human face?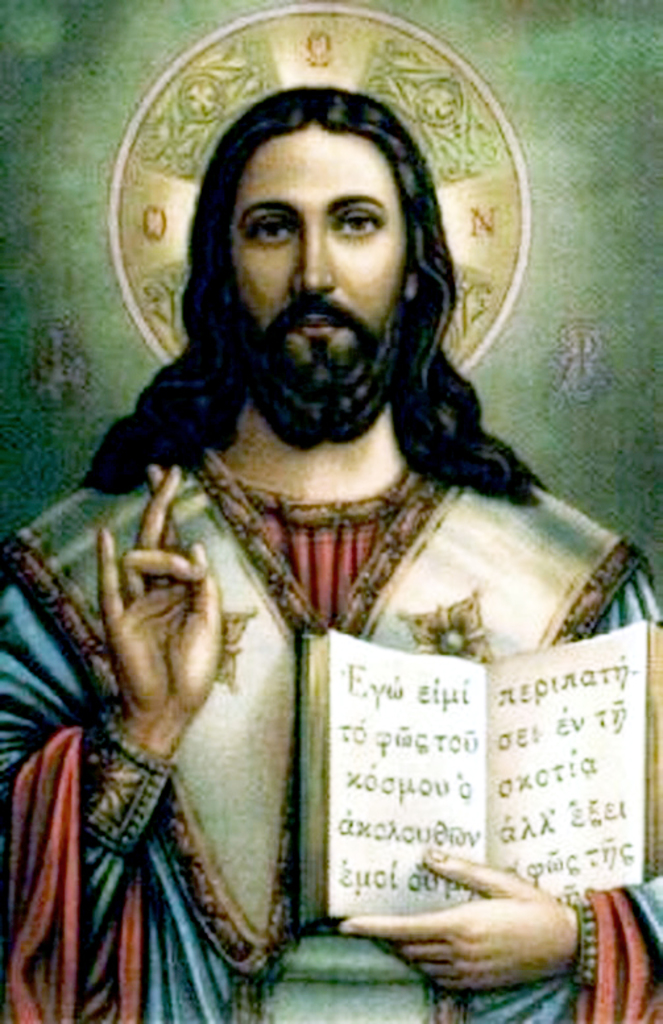
[217, 119, 410, 411]
